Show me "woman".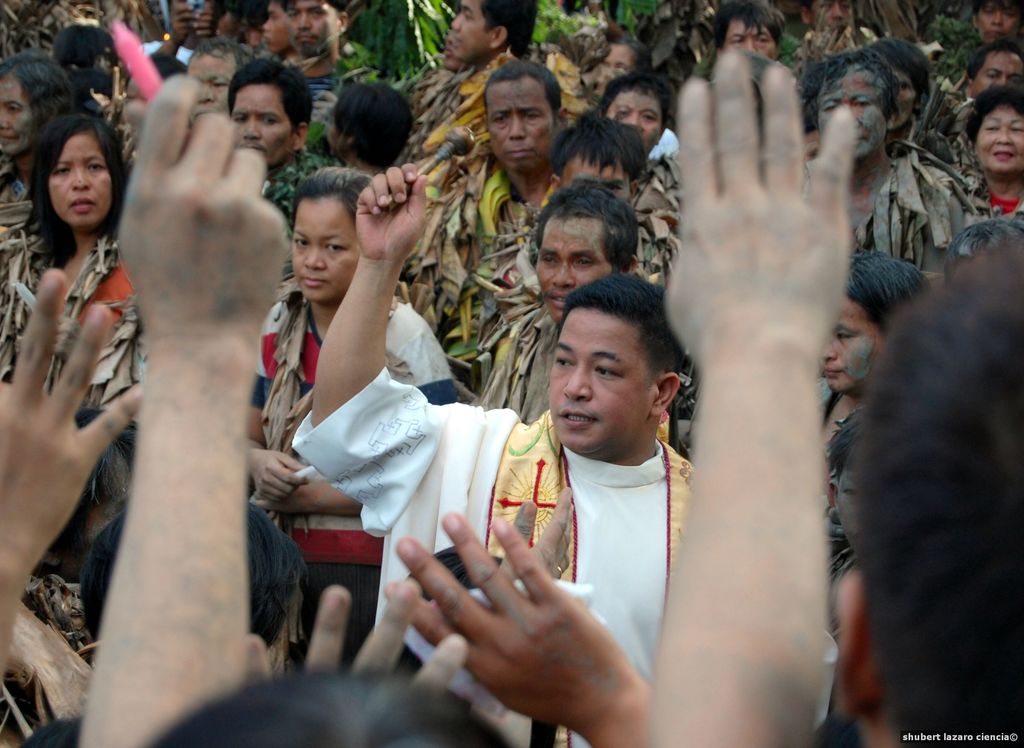
"woman" is here: locate(1, 112, 141, 422).
